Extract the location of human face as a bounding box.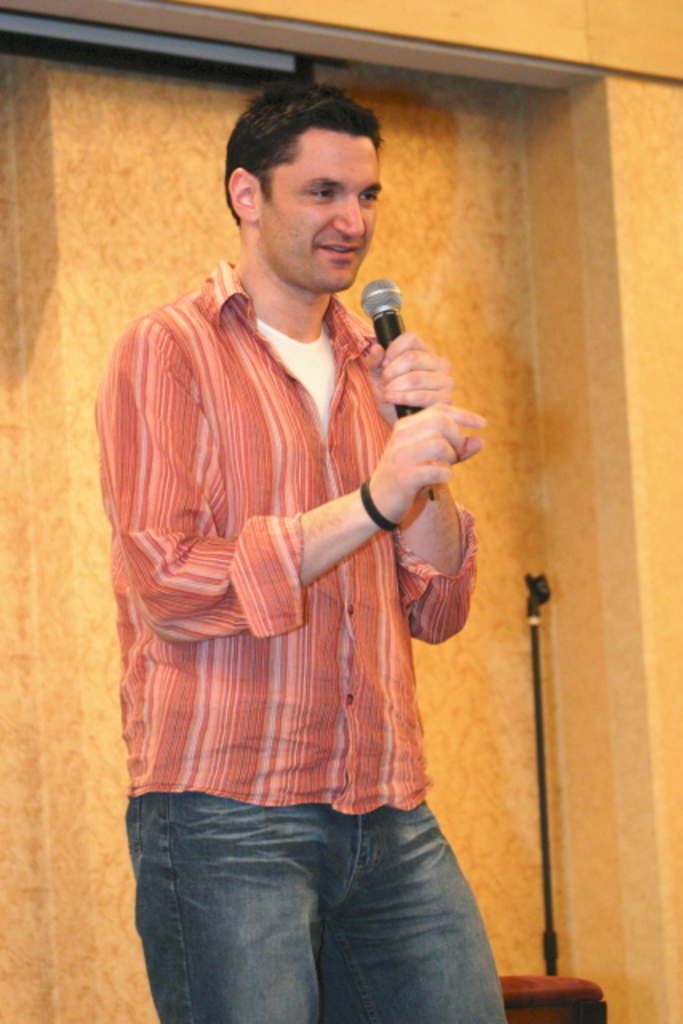
<region>259, 130, 381, 290</region>.
